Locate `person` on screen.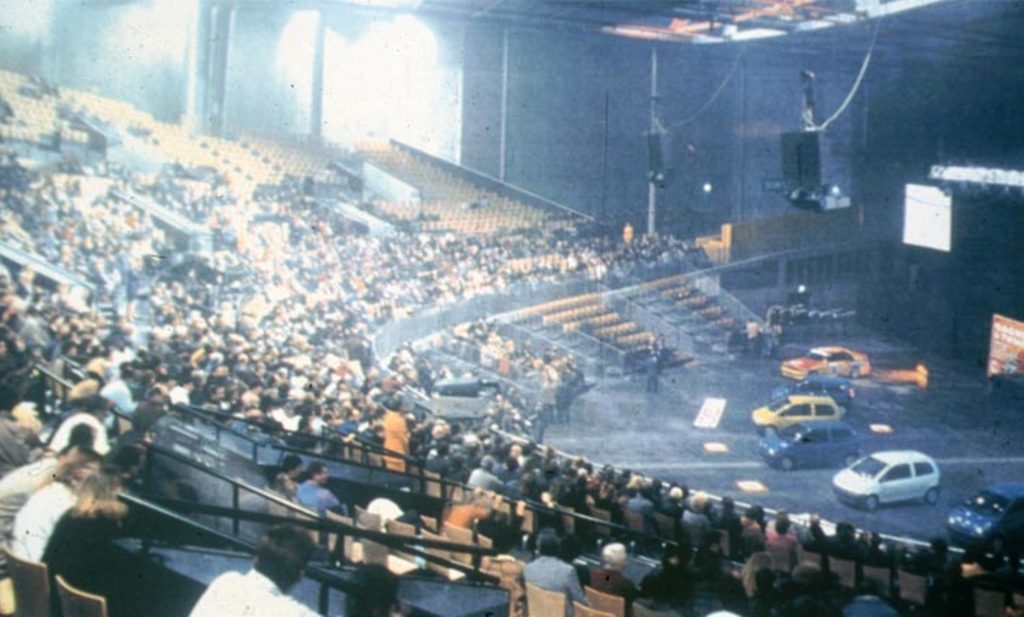
On screen at <bbox>187, 529, 317, 616</bbox>.
